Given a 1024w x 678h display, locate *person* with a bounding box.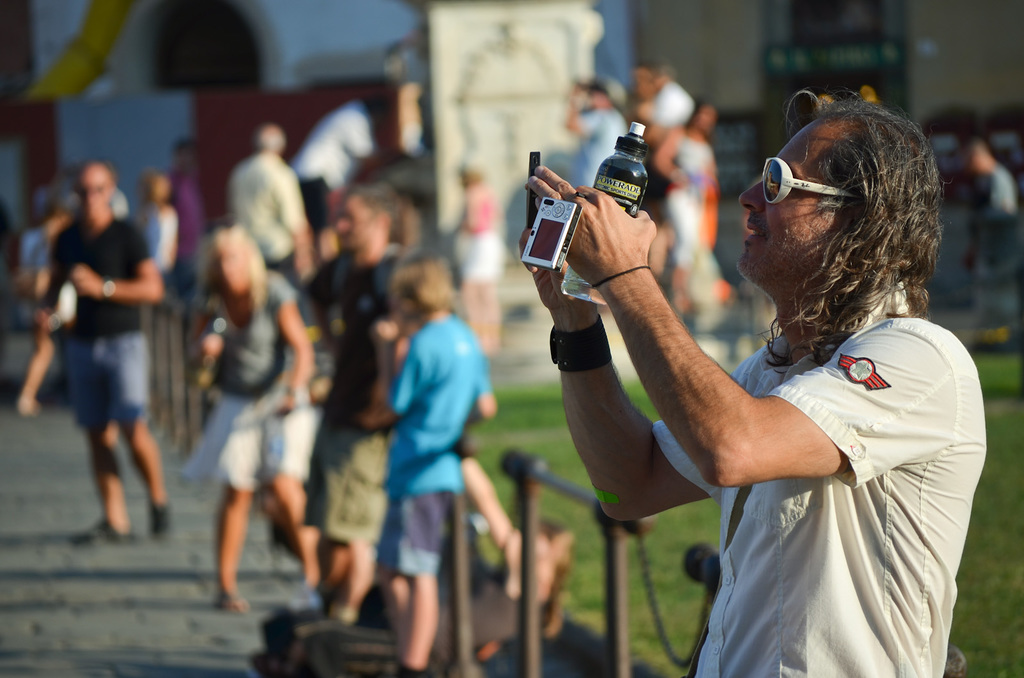
Located: l=41, t=153, r=179, b=546.
